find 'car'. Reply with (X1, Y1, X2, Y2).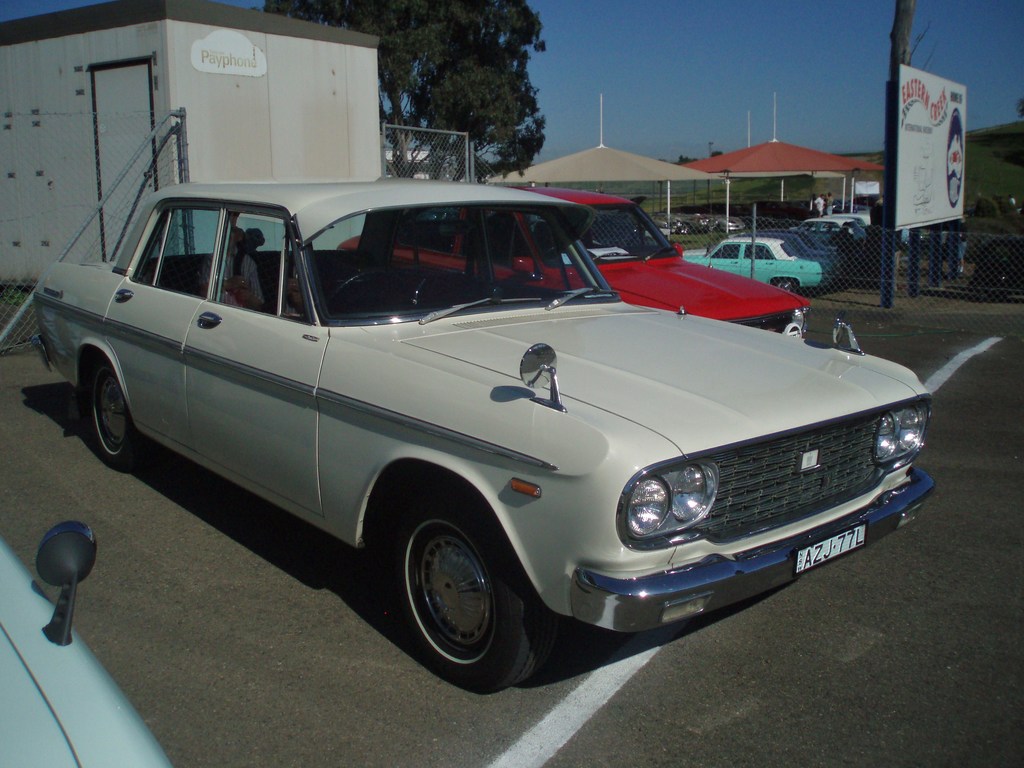
(31, 169, 938, 696).
